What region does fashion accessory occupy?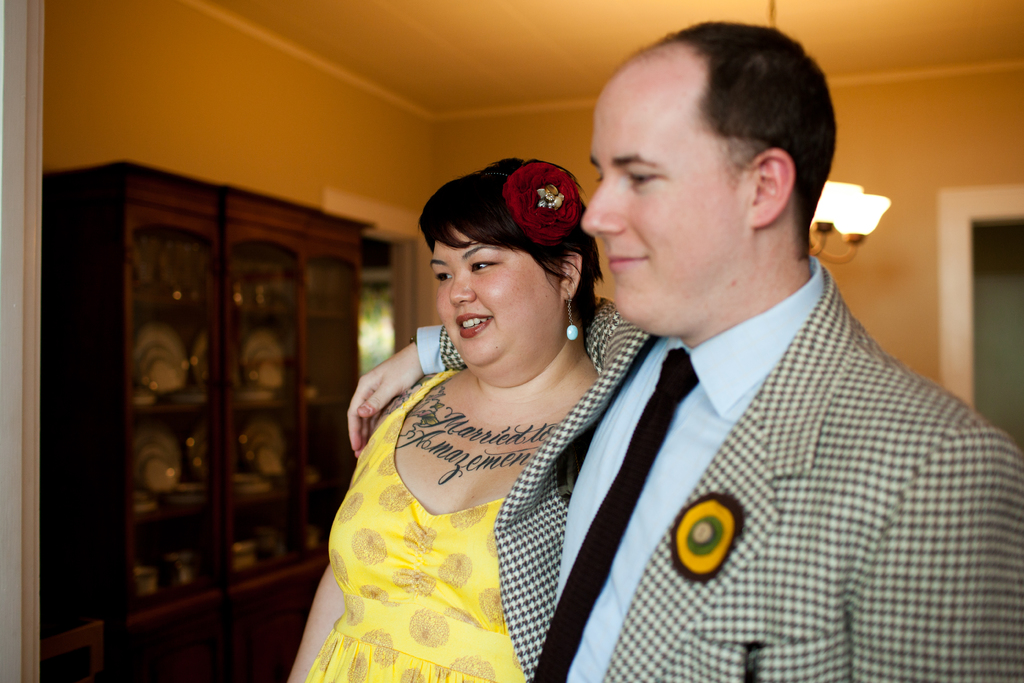
box=[485, 161, 570, 242].
